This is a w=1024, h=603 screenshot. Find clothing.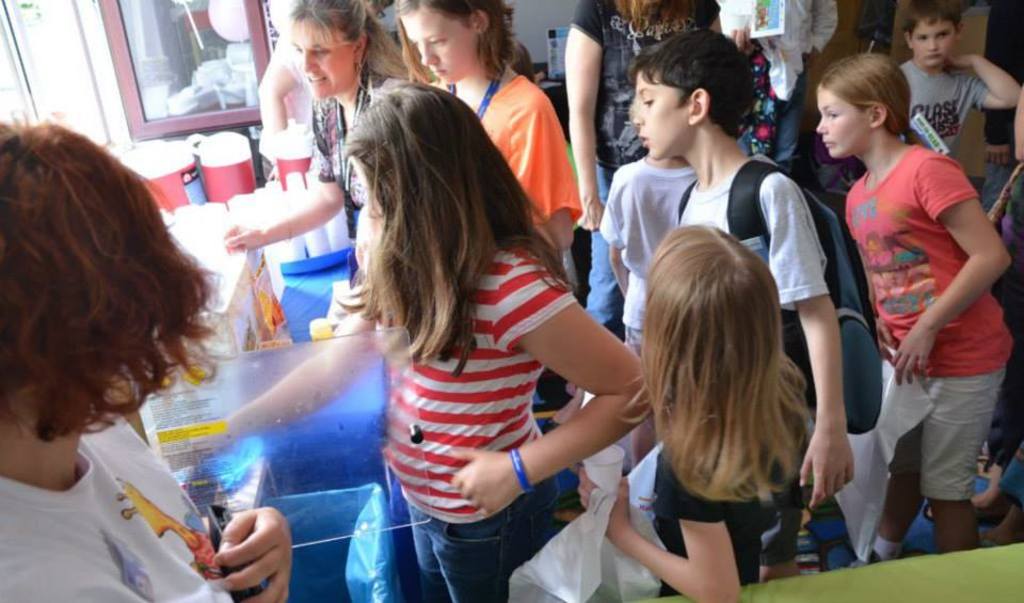
Bounding box: bbox=(842, 154, 1023, 495).
